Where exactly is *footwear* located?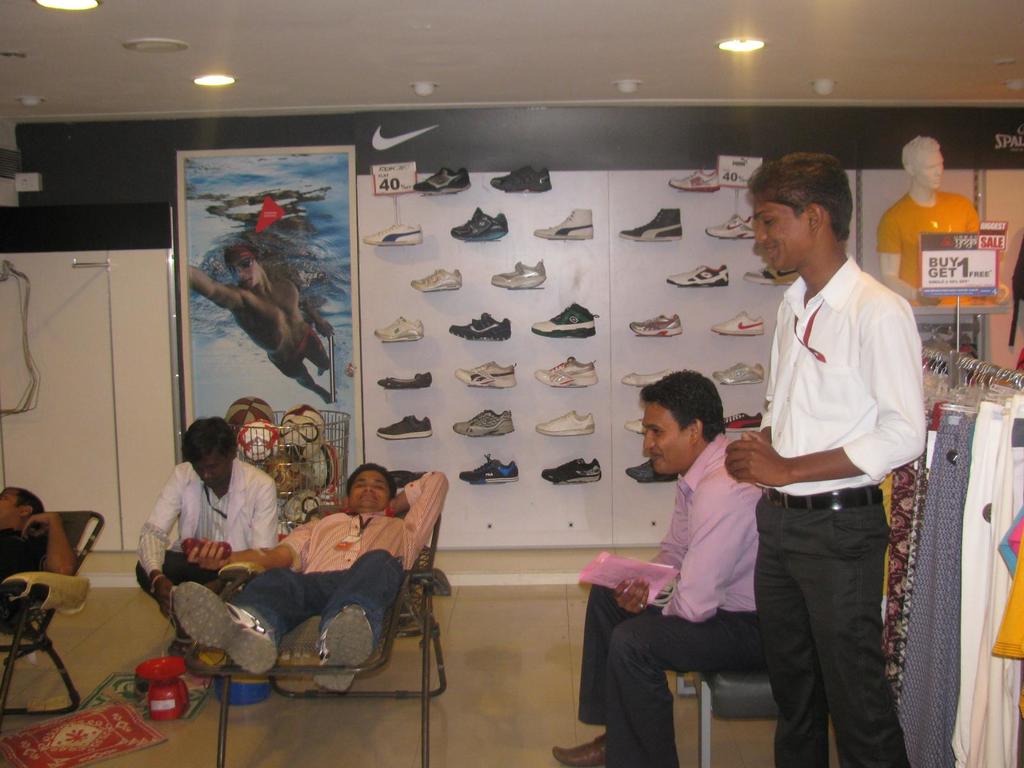
Its bounding box is 717/410/764/432.
